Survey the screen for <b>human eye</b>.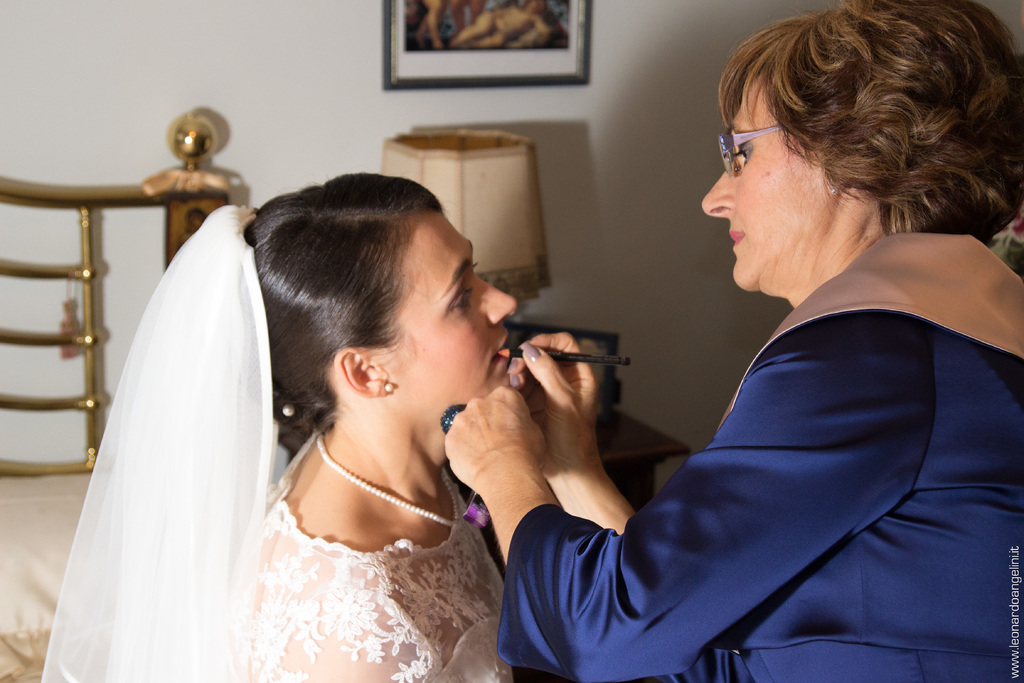
Survey found: [x1=447, y1=281, x2=471, y2=312].
